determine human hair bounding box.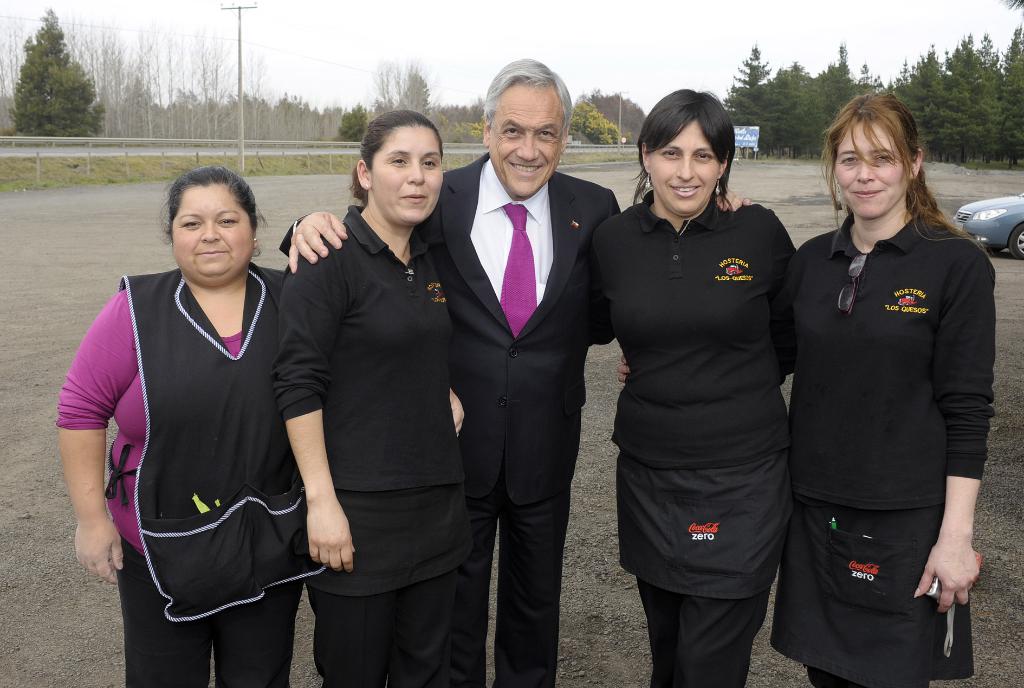
Determined: crop(167, 165, 263, 281).
